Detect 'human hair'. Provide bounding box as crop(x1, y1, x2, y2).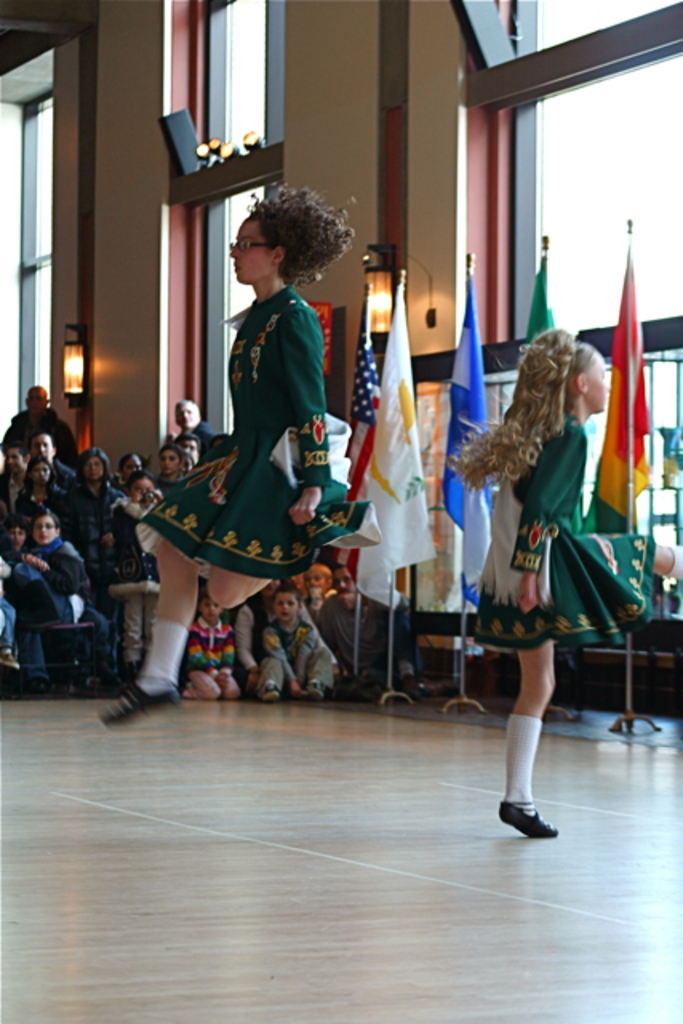
crop(307, 563, 326, 584).
